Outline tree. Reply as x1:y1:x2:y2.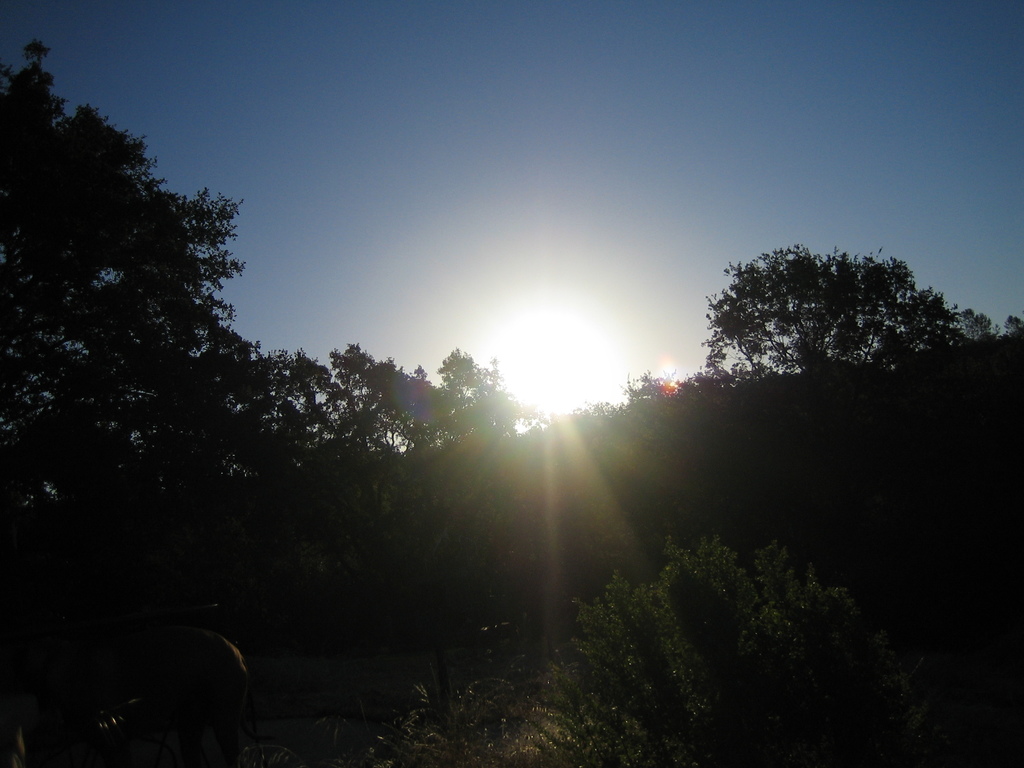
526:532:903:767.
